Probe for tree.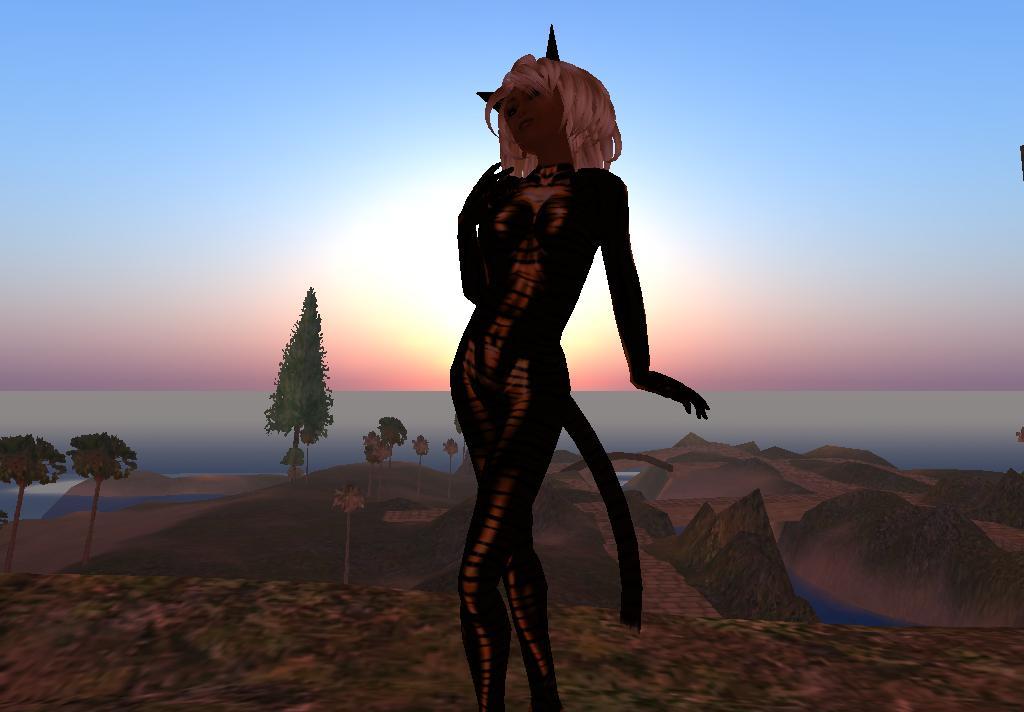
Probe result: region(366, 430, 382, 498).
